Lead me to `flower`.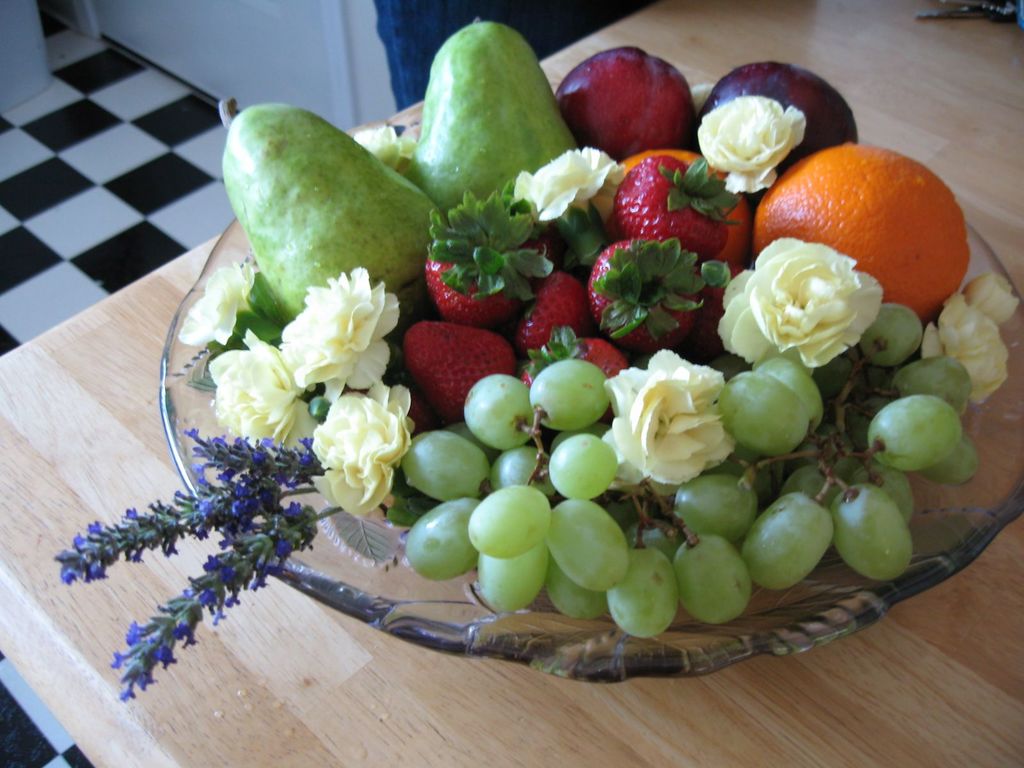
Lead to <box>508,148,627,218</box>.
